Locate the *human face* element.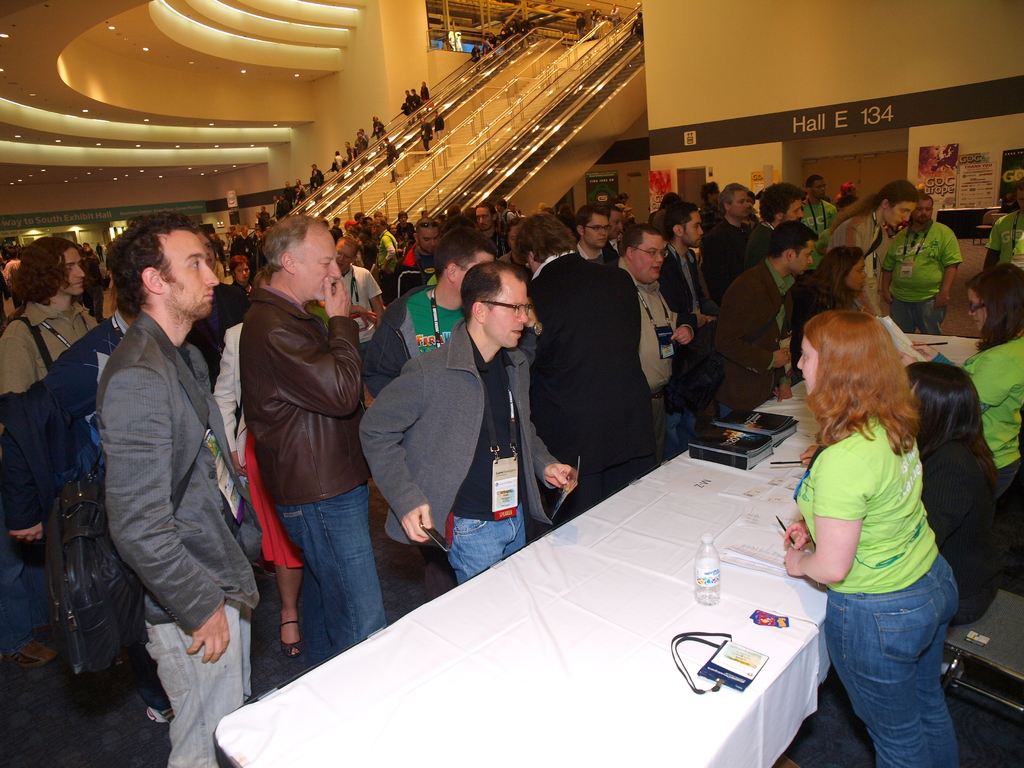
Element bbox: {"left": 416, "top": 226, "right": 437, "bottom": 253}.
